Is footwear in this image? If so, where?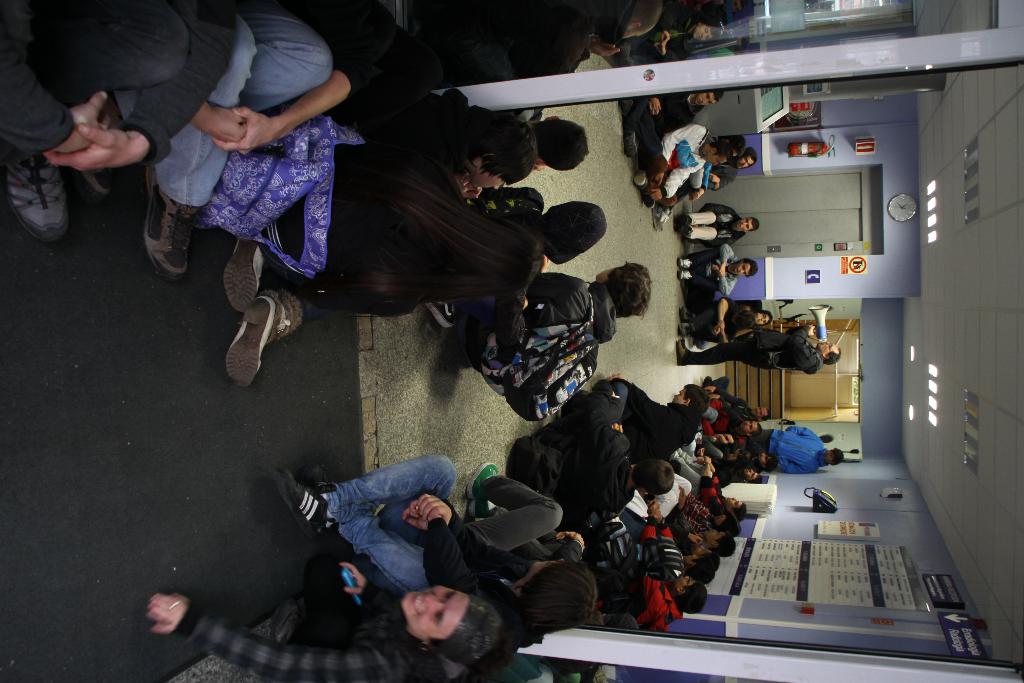
Yes, at 635,172,648,186.
